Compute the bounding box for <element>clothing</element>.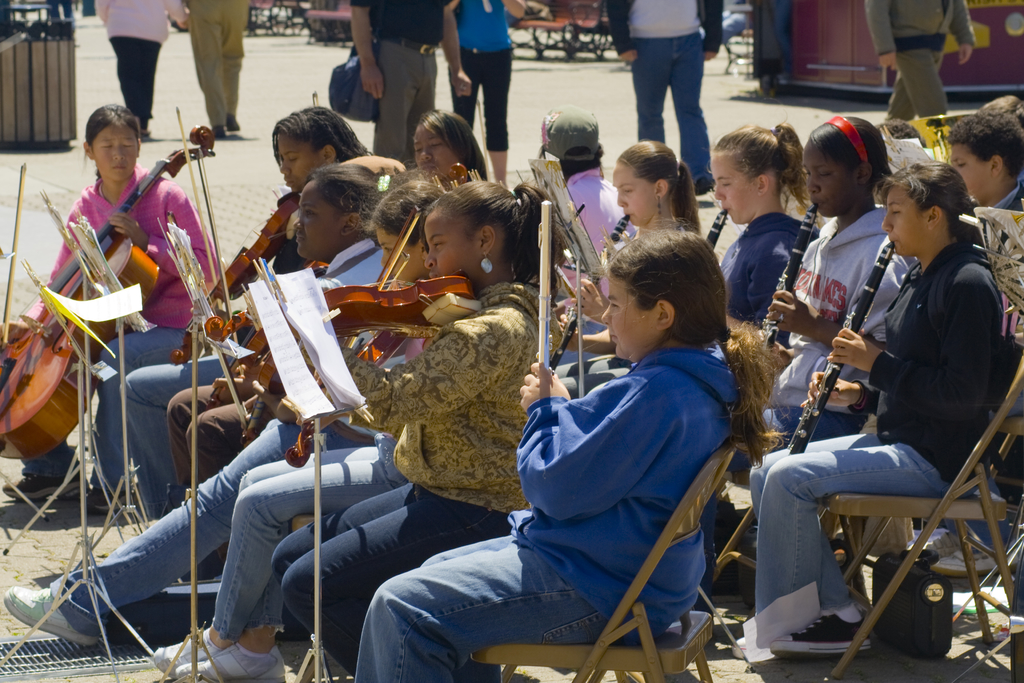
<box>350,0,459,169</box>.
